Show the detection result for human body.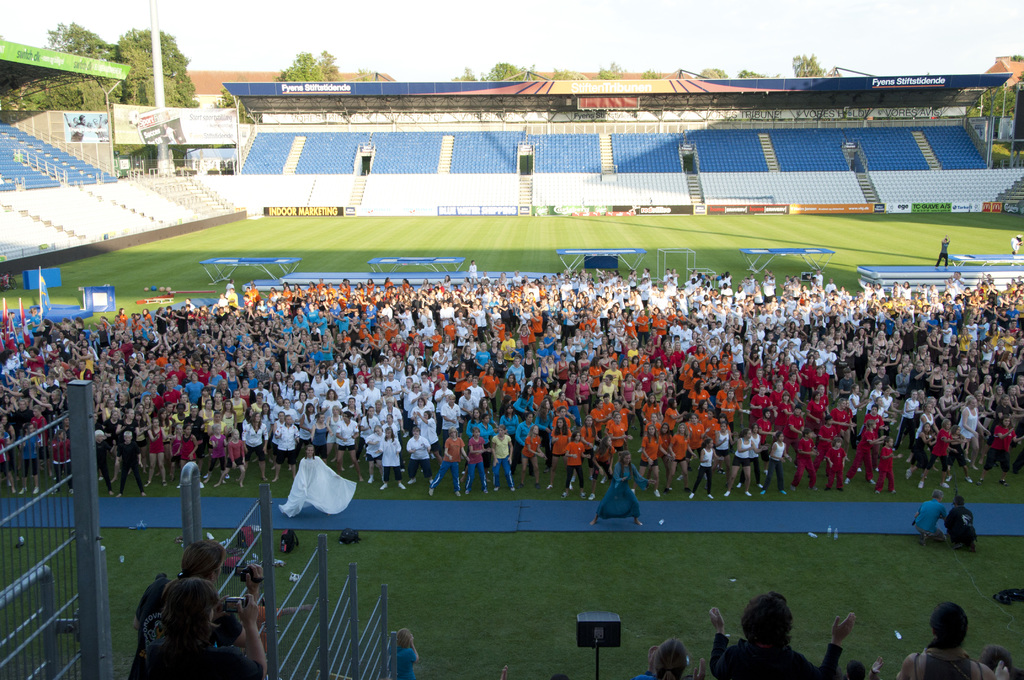
pyautogui.locateOnScreen(1007, 384, 1020, 414).
